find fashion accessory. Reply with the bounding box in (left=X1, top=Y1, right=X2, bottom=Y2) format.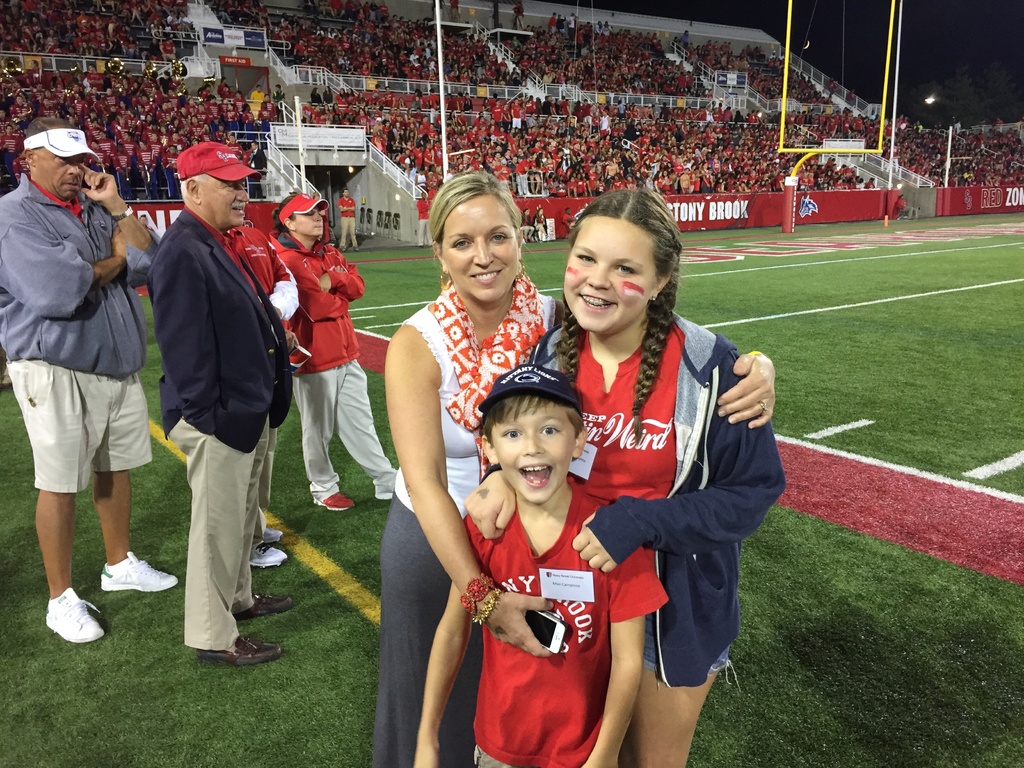
(left=196, top=631, right=282, bottom=667).
